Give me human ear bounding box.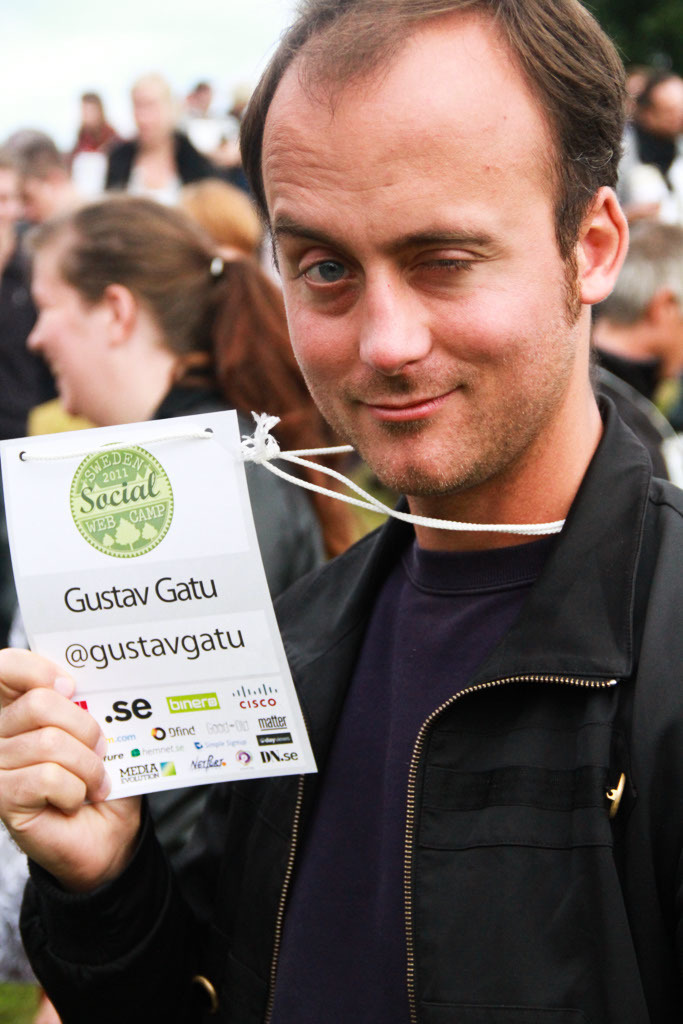
x1=577, y1=180, x2=630, y2=306.
